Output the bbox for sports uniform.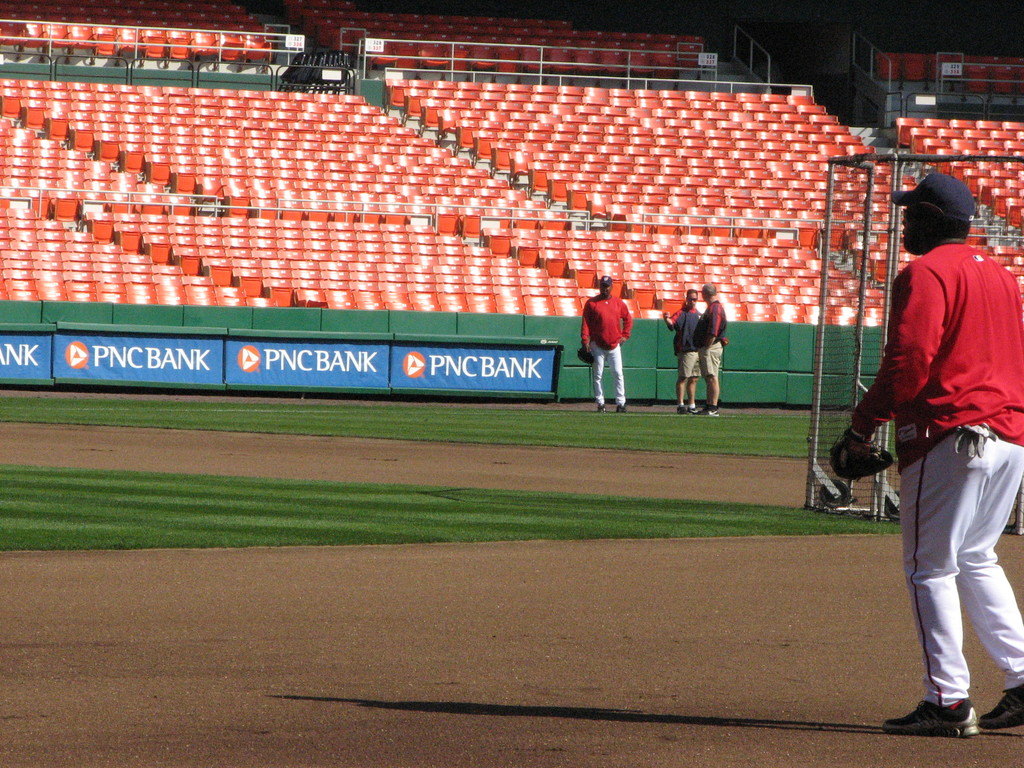
(x1=846, y1=169, x2=1023, y2=744).
